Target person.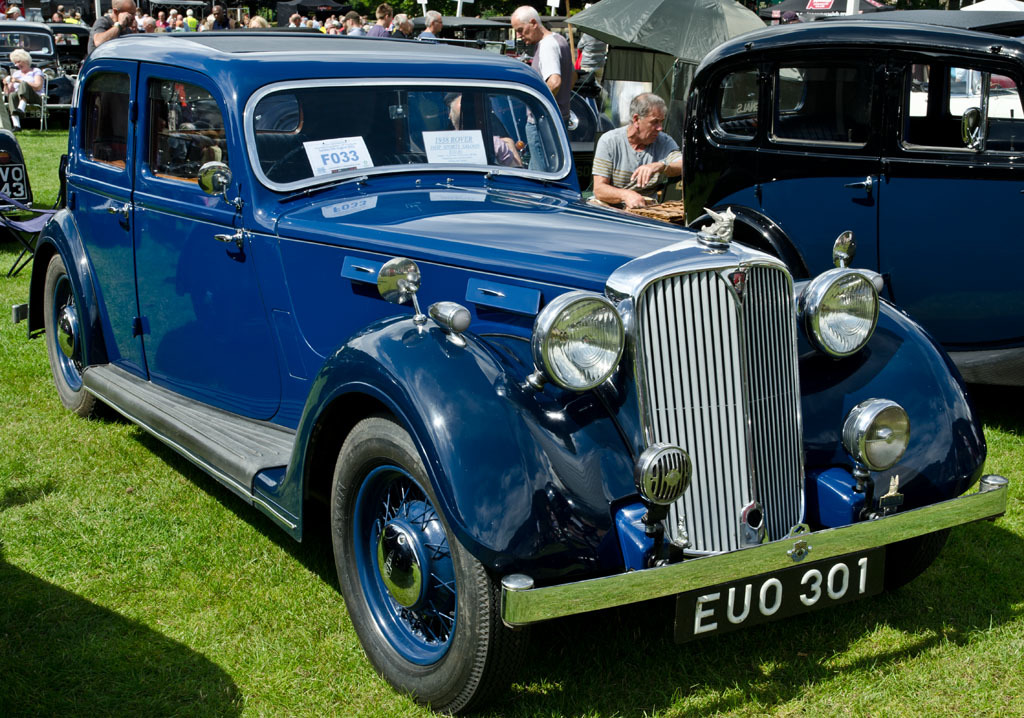
Target region: 508,6,572,171.
